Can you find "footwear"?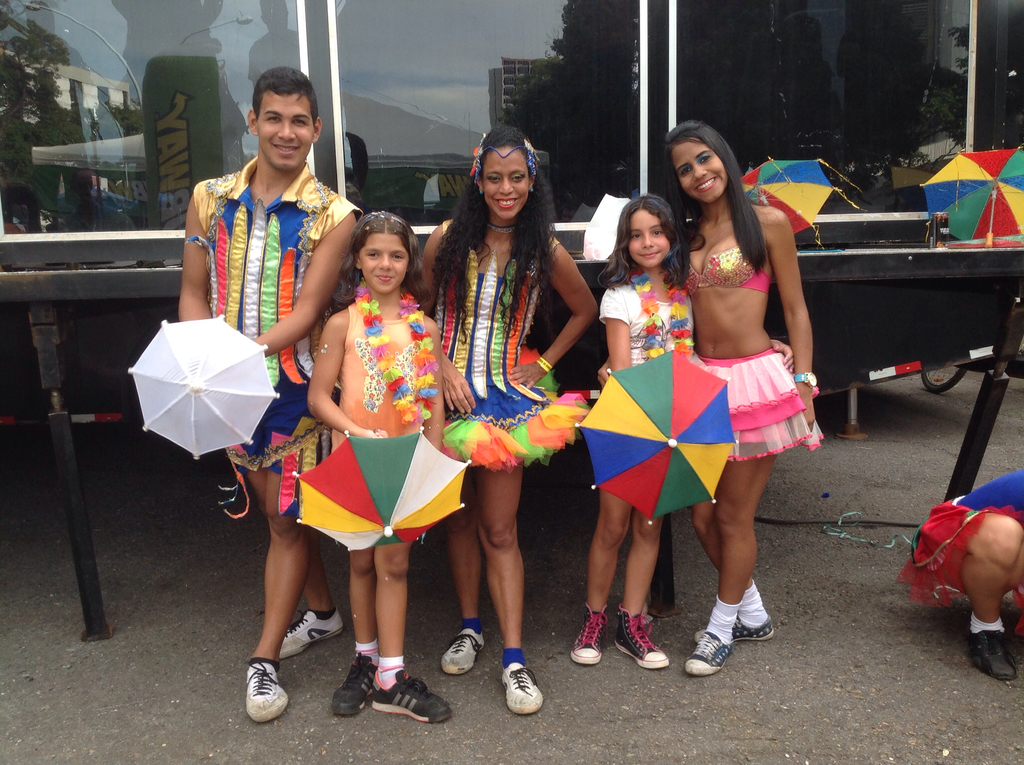
Yes, bounding box: {"left": 279, "top": 607, "right": 344, "bottom": 659}.
